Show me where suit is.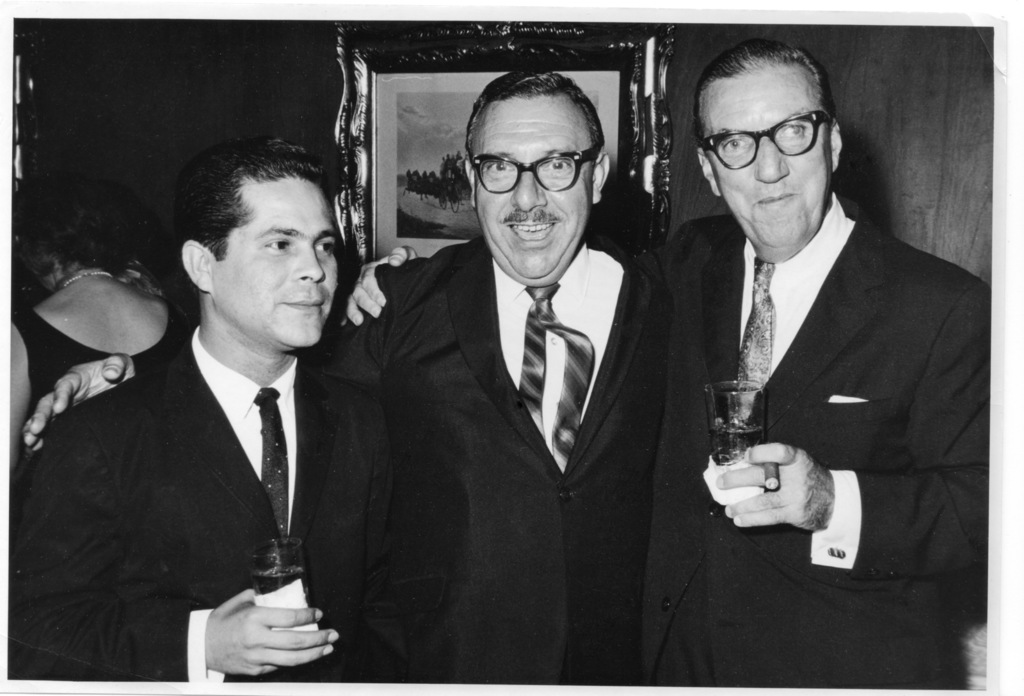
suit is at 304 232 678 694.
